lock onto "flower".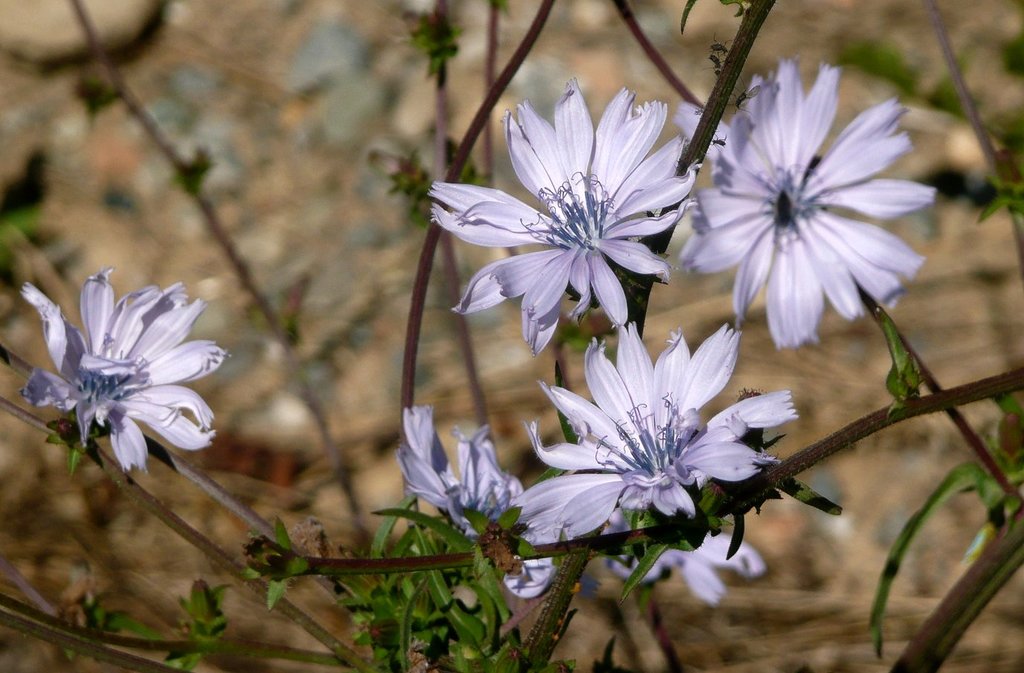
Locked: [left=393, top=404, right=554, bottom=601].
